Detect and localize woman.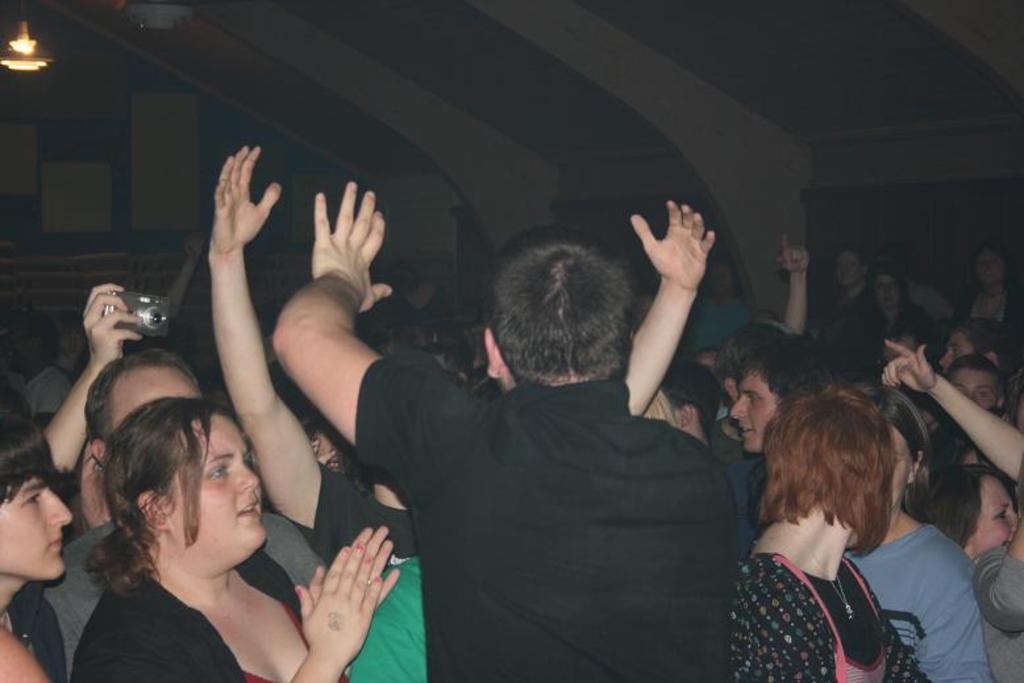
Localized at (734, 384, 929, 682).
